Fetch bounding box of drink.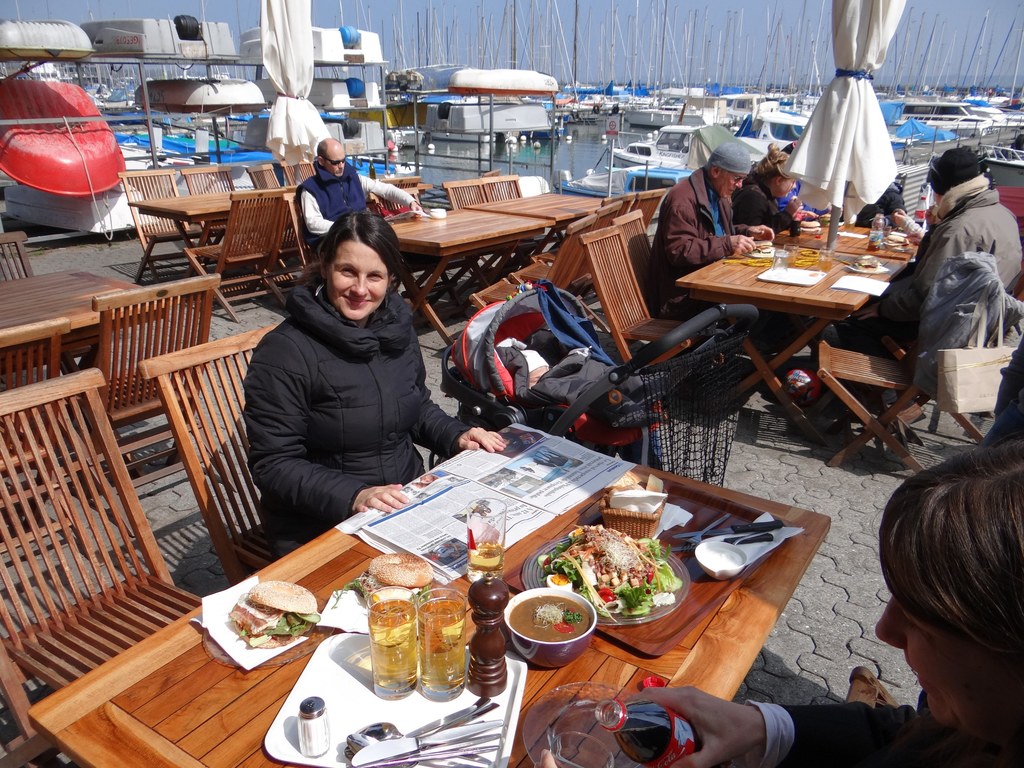
Bbox: x1=372 y1=589 x2=415 y2=695.
